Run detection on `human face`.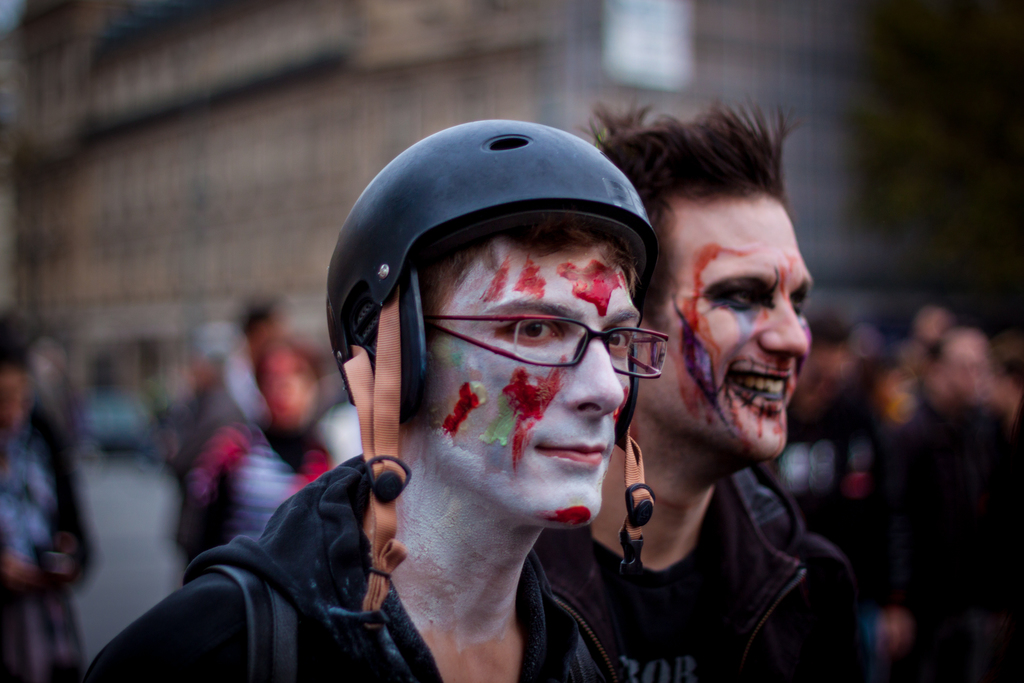
Result: bbox(428, 231, 640, 526).
